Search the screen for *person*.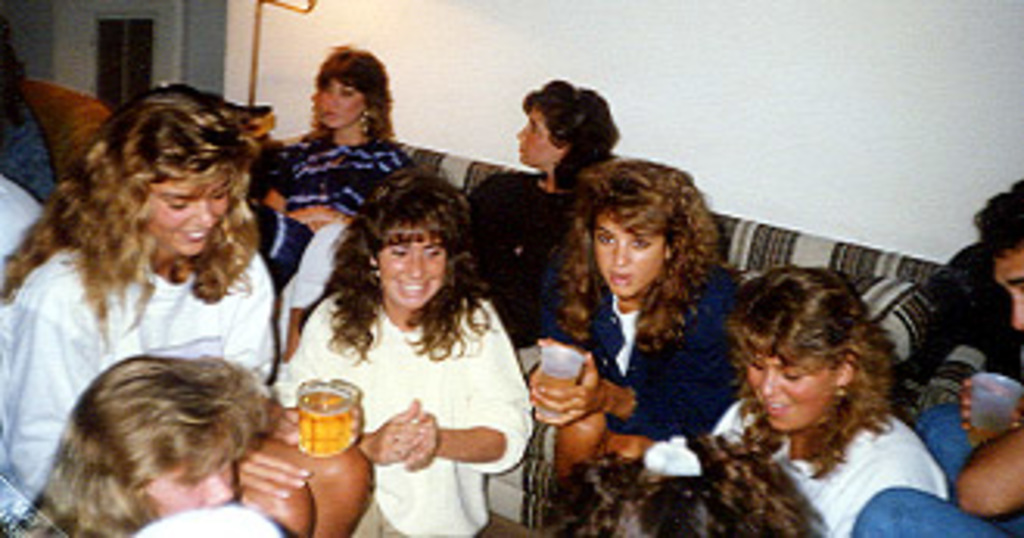
Found at <region>243, 50, 411, 280</region>.
